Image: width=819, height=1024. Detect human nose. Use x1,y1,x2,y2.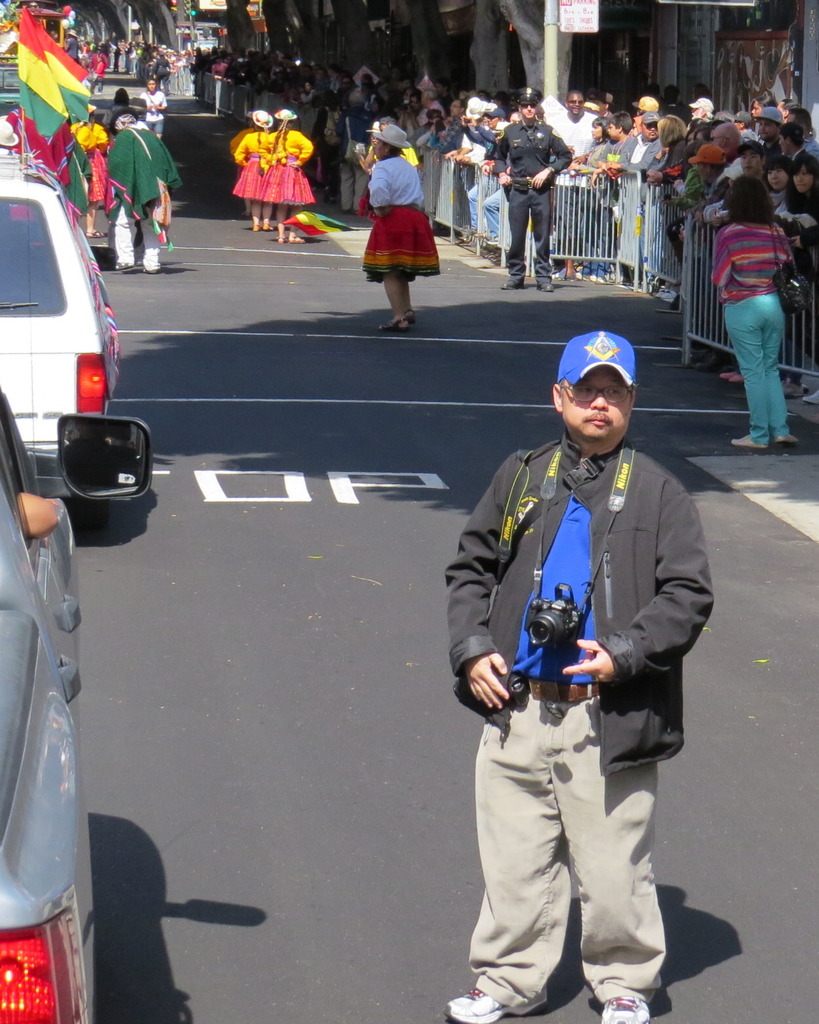
794,174,799,180.
